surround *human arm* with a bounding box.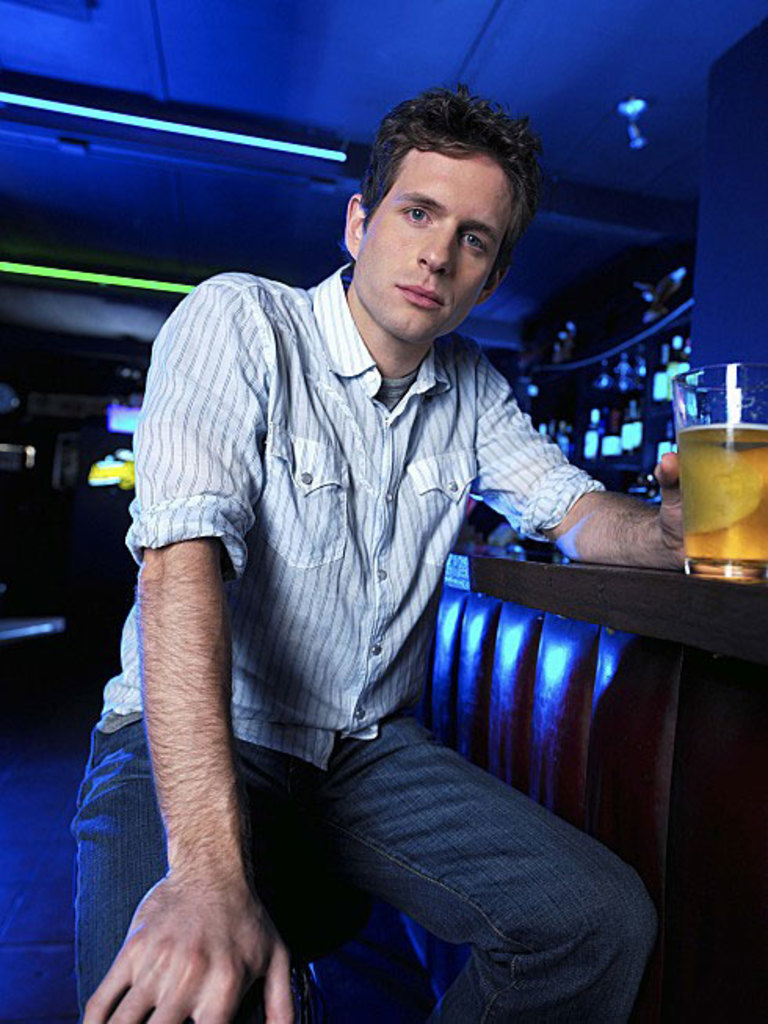
466, 348, 691, 566.
